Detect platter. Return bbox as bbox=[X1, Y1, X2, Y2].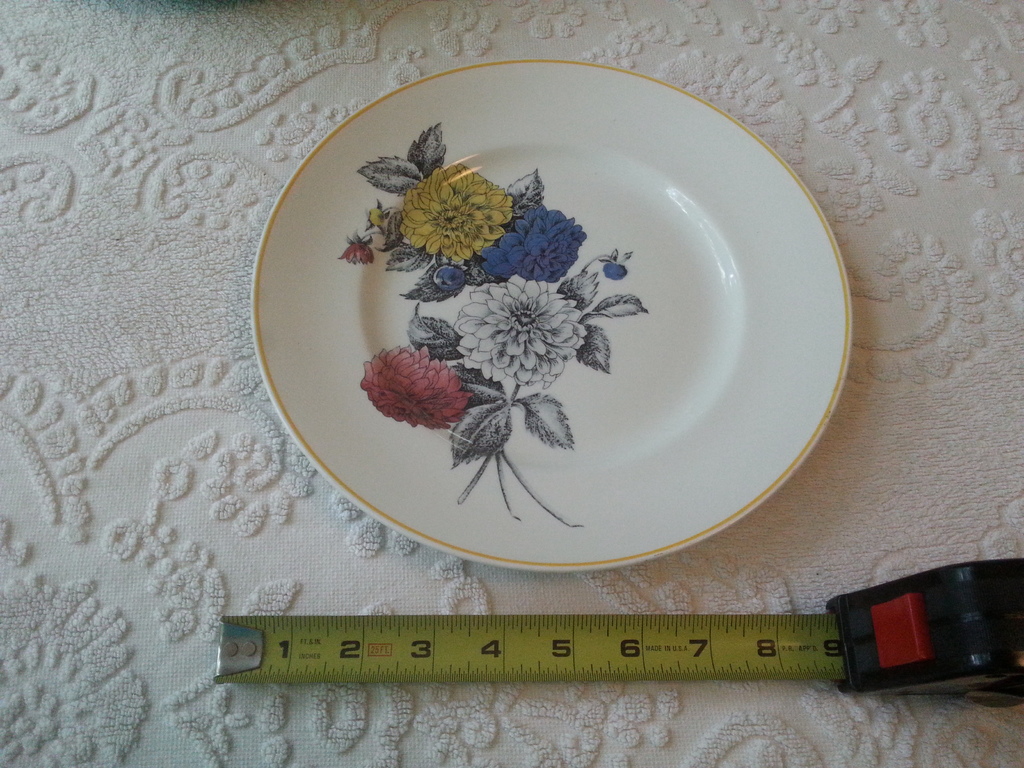
bbox=[251, 62, 849, 572].
